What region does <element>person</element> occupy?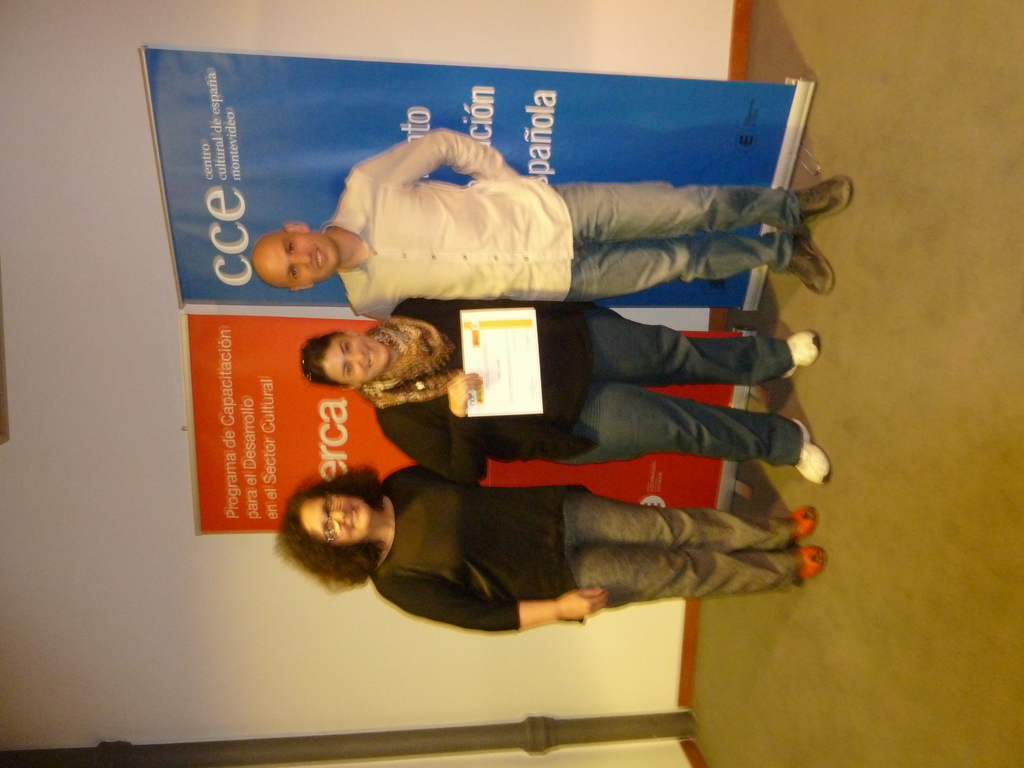
(x1=293, y1=294, x2=825, y2=483).
